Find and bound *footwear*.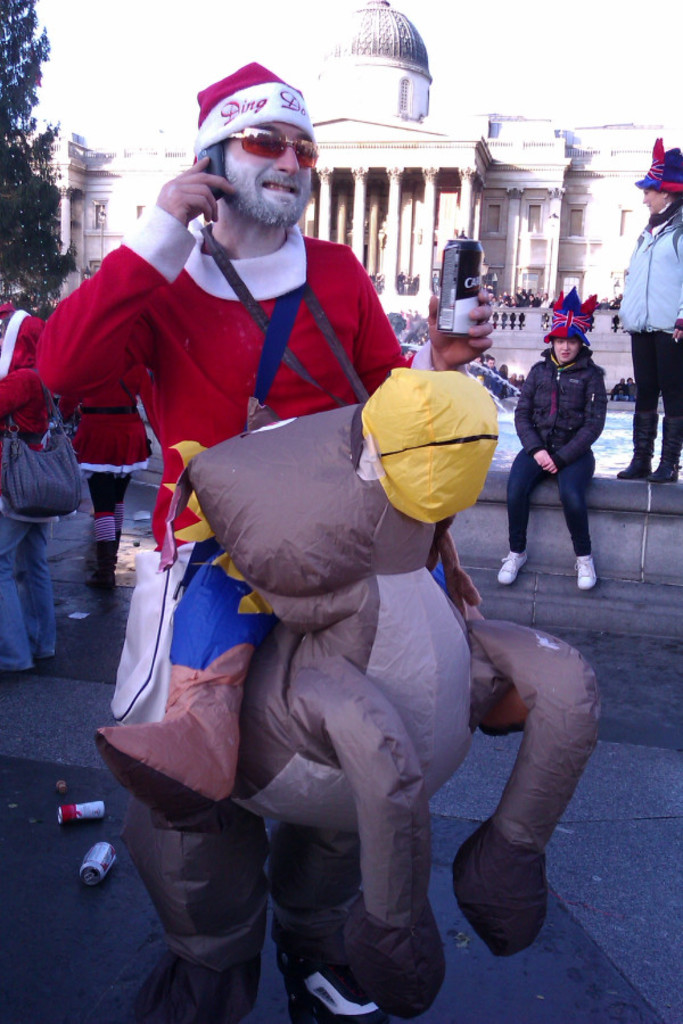
Bound: {"left": 617, "top": 411, "right": 658, "bottom": 484}.
